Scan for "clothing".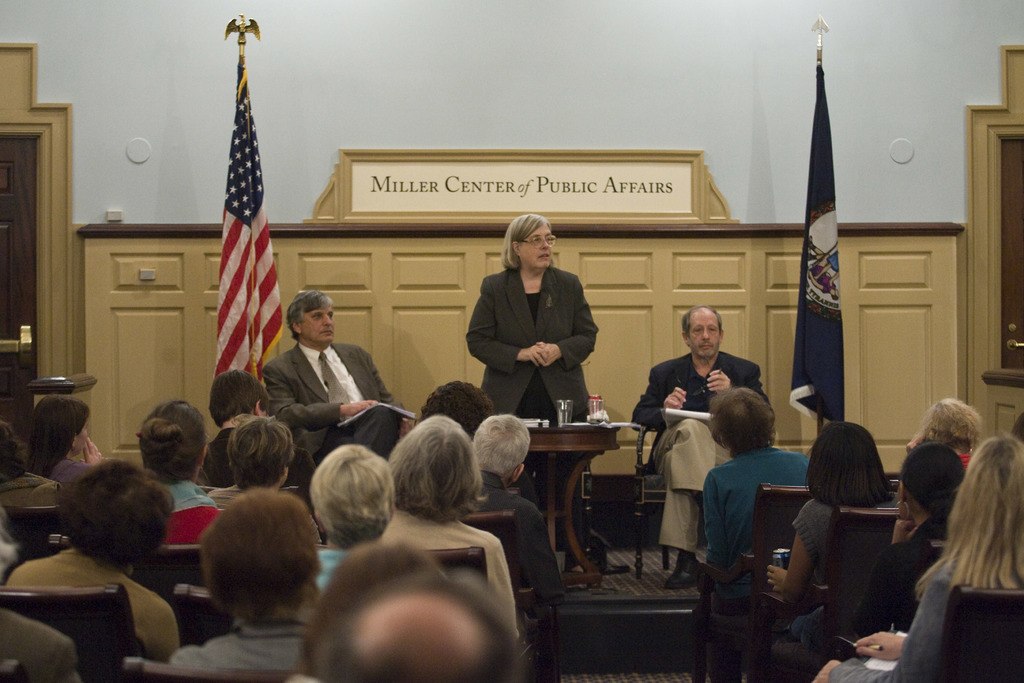
Scan result: box=[381, 502, 520, 635].
